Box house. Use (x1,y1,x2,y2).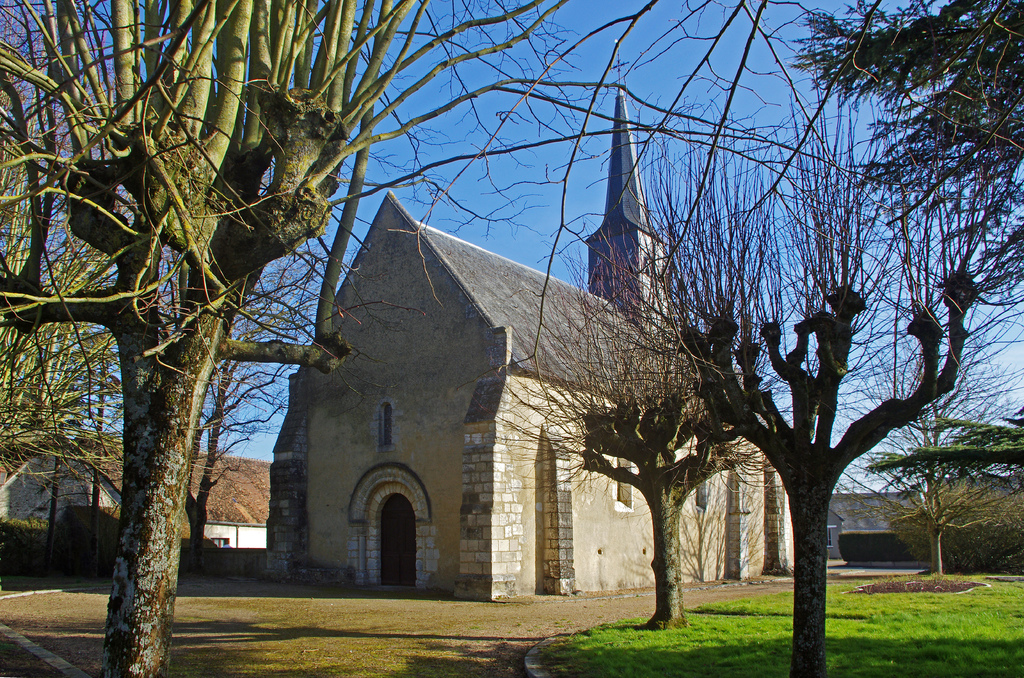
(205,123,929,608).
